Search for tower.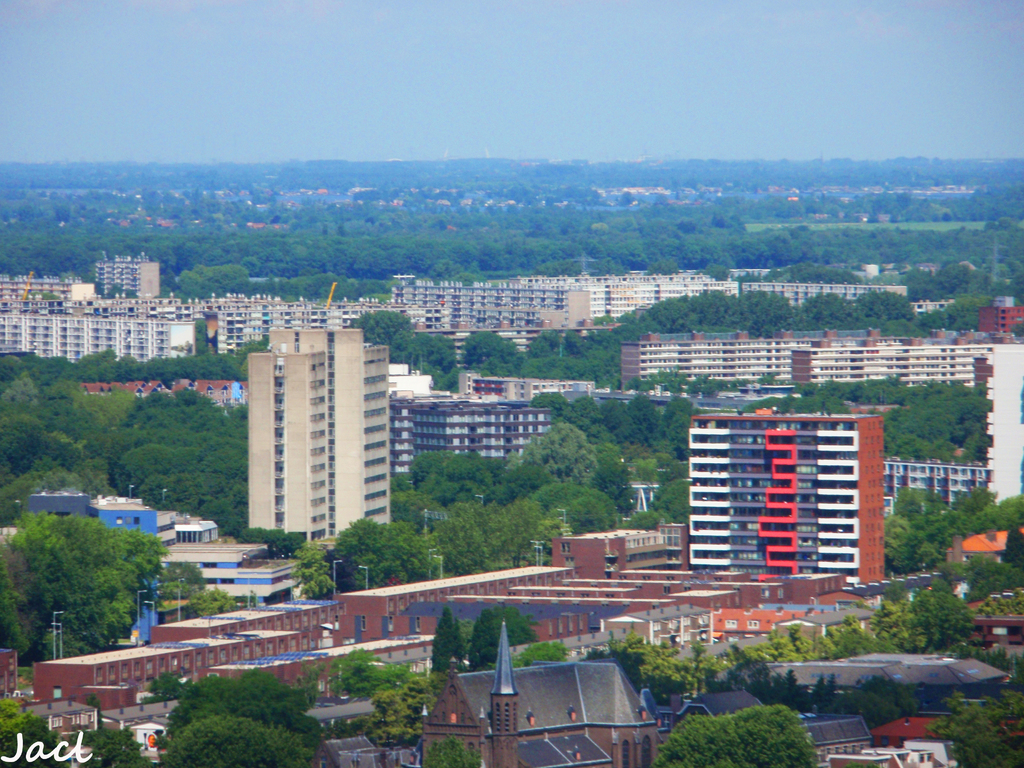
Found at locate(412, 394, 547, 474).
